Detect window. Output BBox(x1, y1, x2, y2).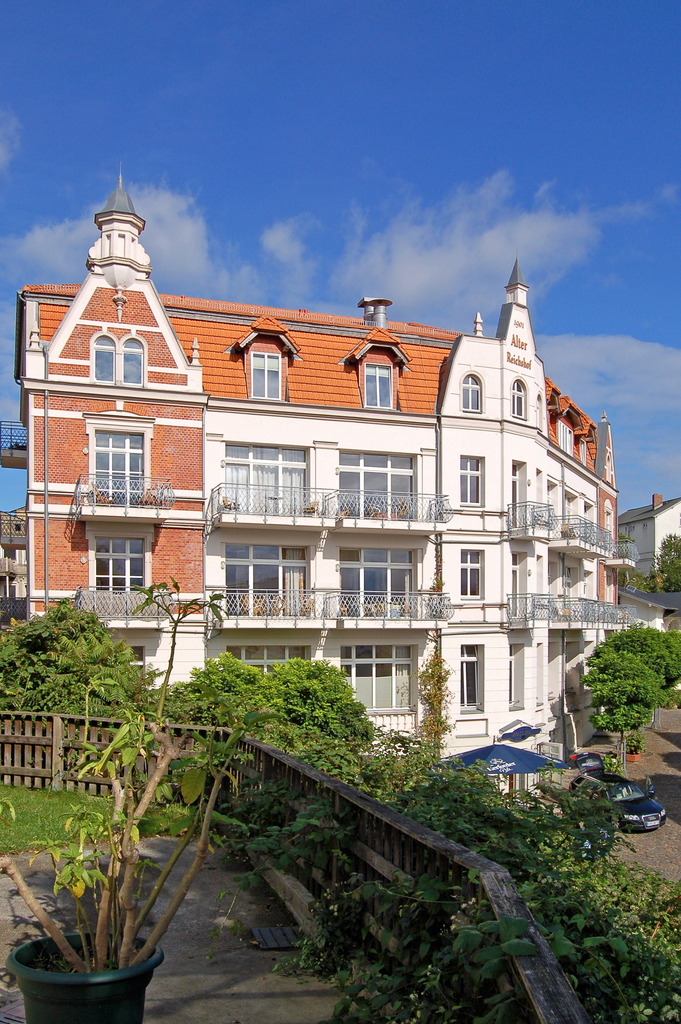
BBox(506, 374, 529, 420).
